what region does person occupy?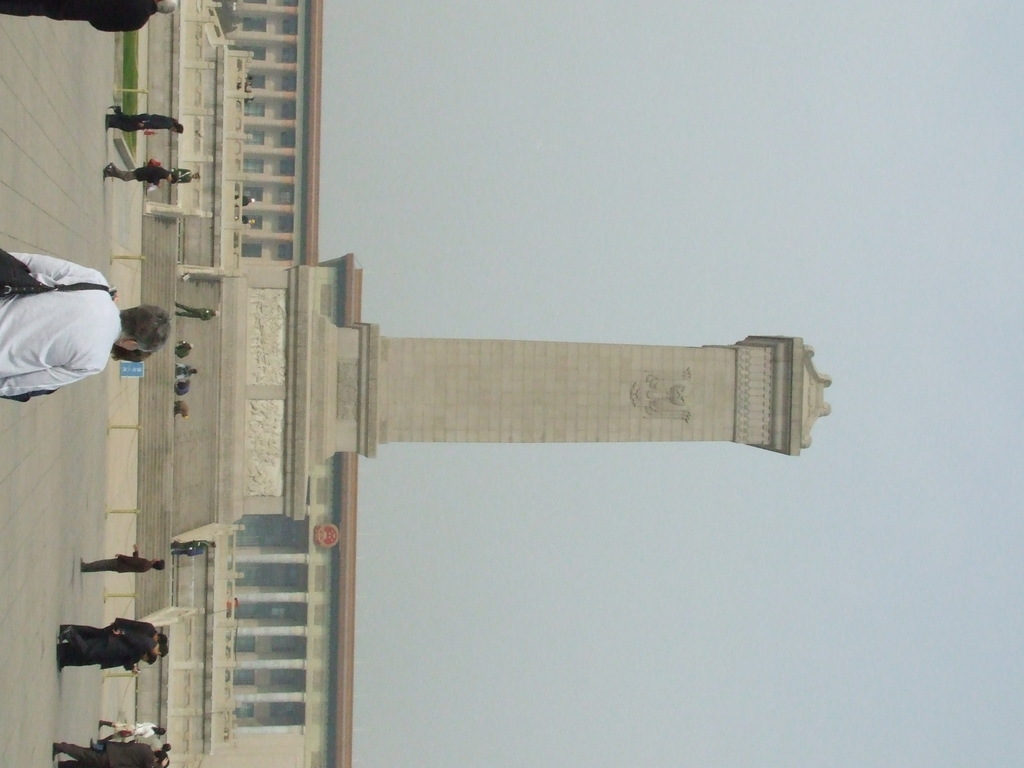
crop(96, 716, 165, 743).
